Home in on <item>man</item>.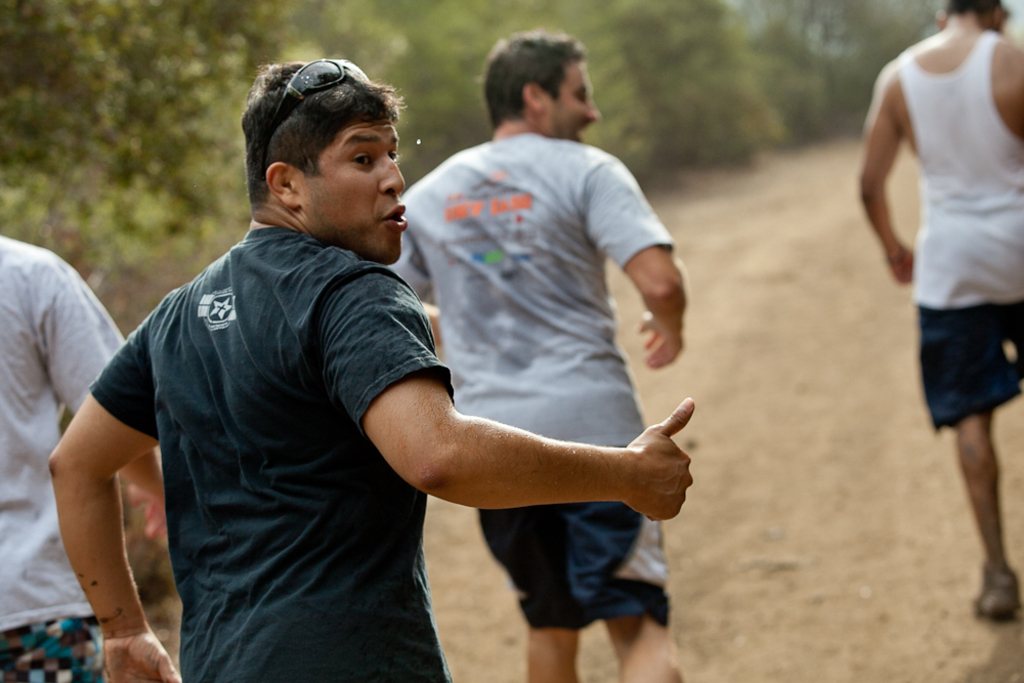
Homed in at <bbox>0, 230, 173, 682</bbox>.
